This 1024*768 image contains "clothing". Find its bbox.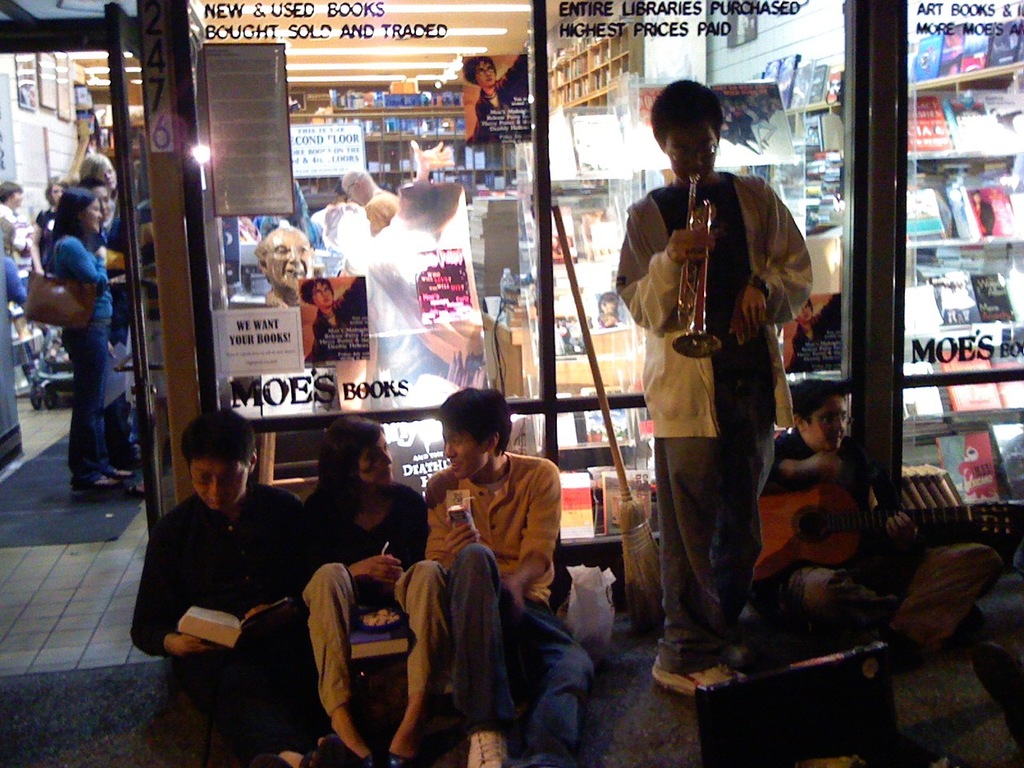
[x1=357, y1=186, x2=390, y2=234].
